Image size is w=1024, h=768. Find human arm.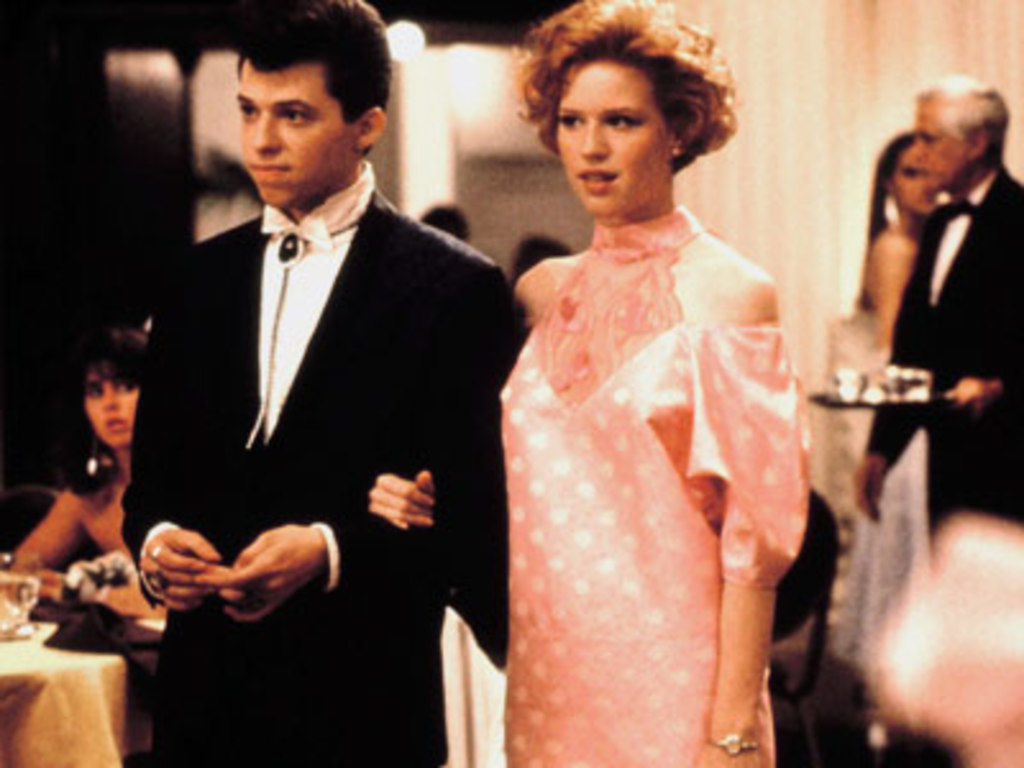
locate(717, 271, 804, 765).
